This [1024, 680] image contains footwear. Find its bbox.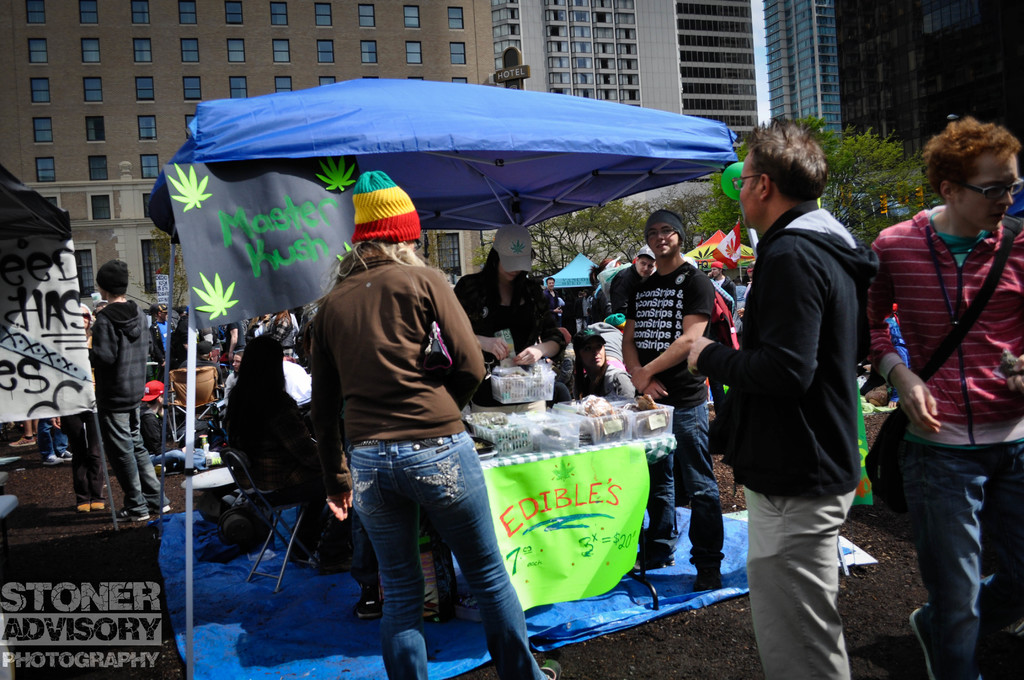
[left=76, top=504, right=90, bottom=514].
